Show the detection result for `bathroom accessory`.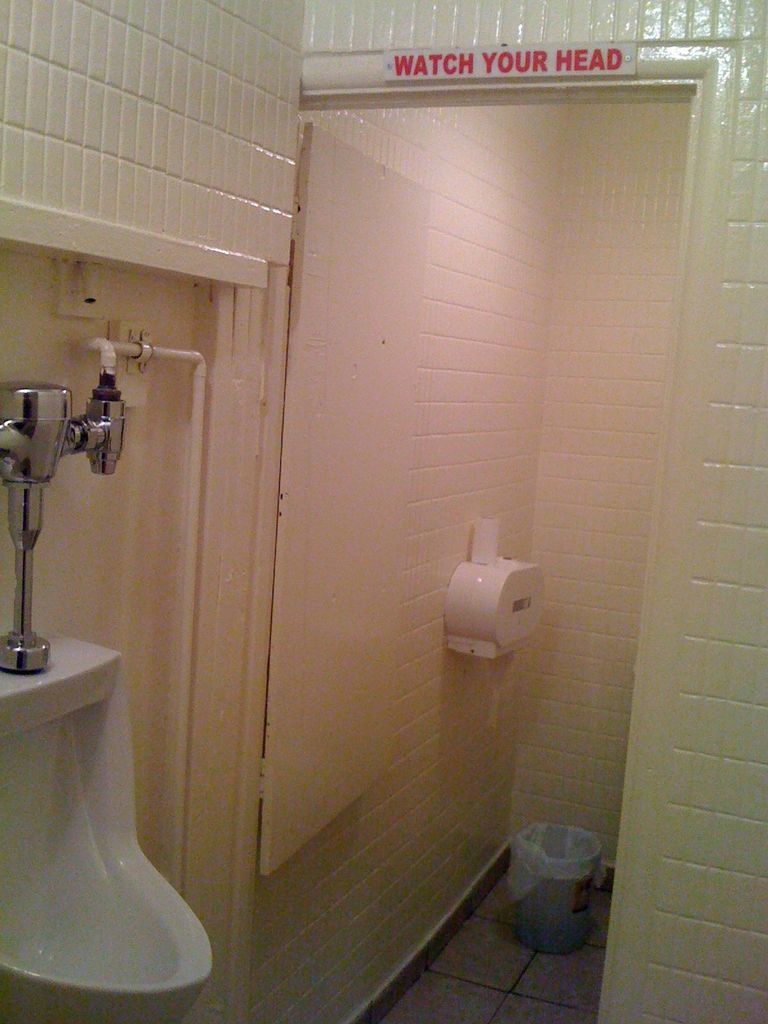
(left=442, top=507, right=566, bottom=733).
